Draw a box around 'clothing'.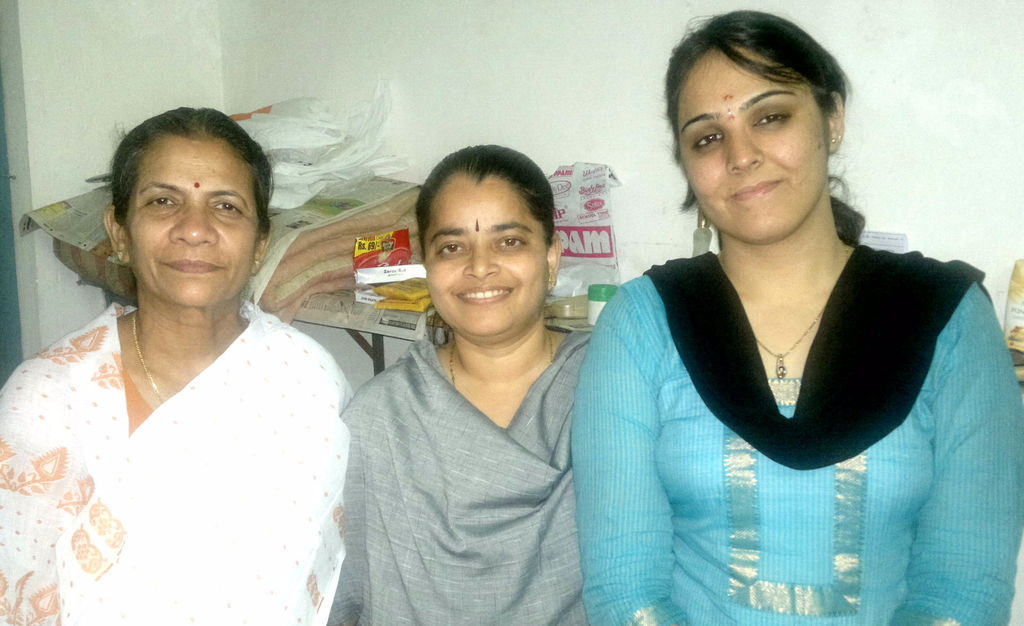
[left=343, top=320, right=592, bottom=625].
